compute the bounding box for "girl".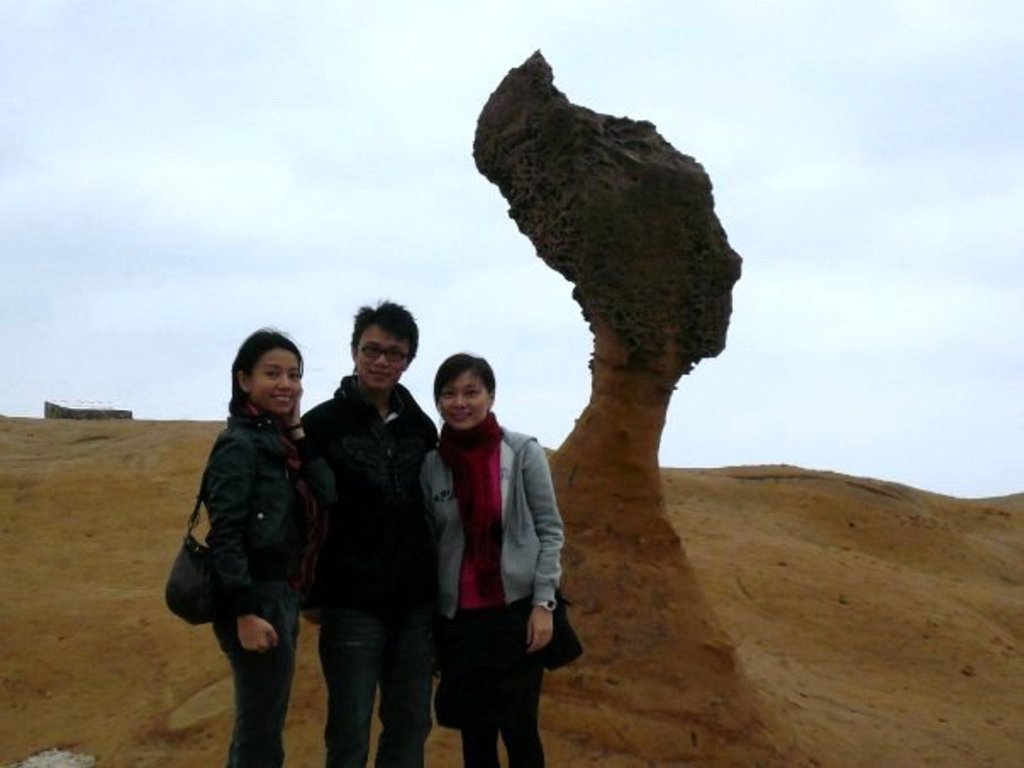
[x1=420, y1=353, x2=563, y2=766].
